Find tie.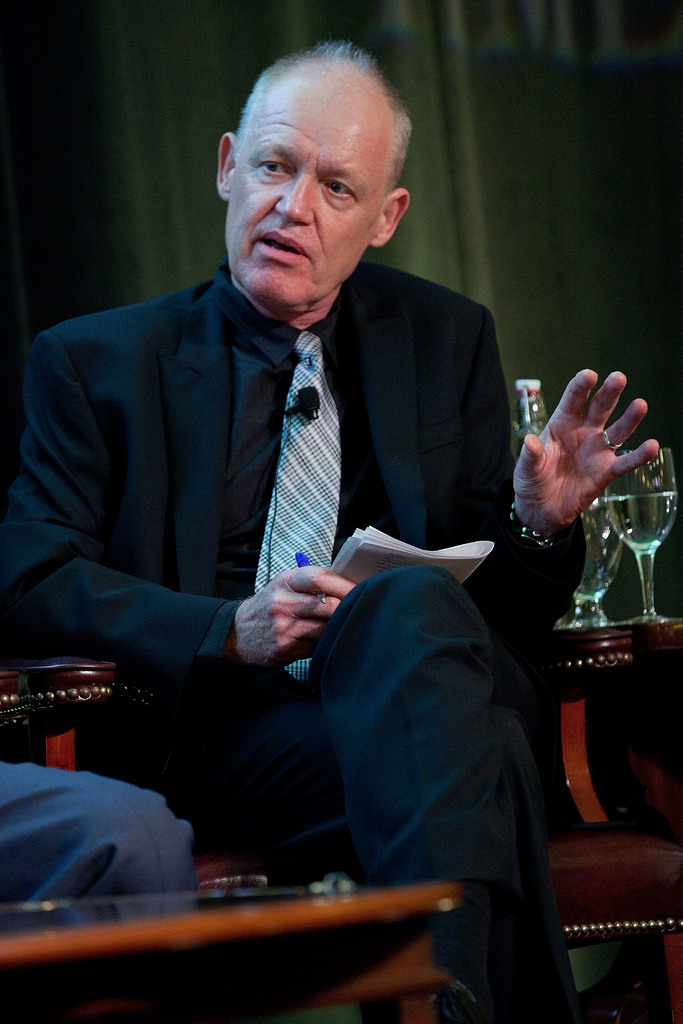
box=[254, 326, 345, 685].
